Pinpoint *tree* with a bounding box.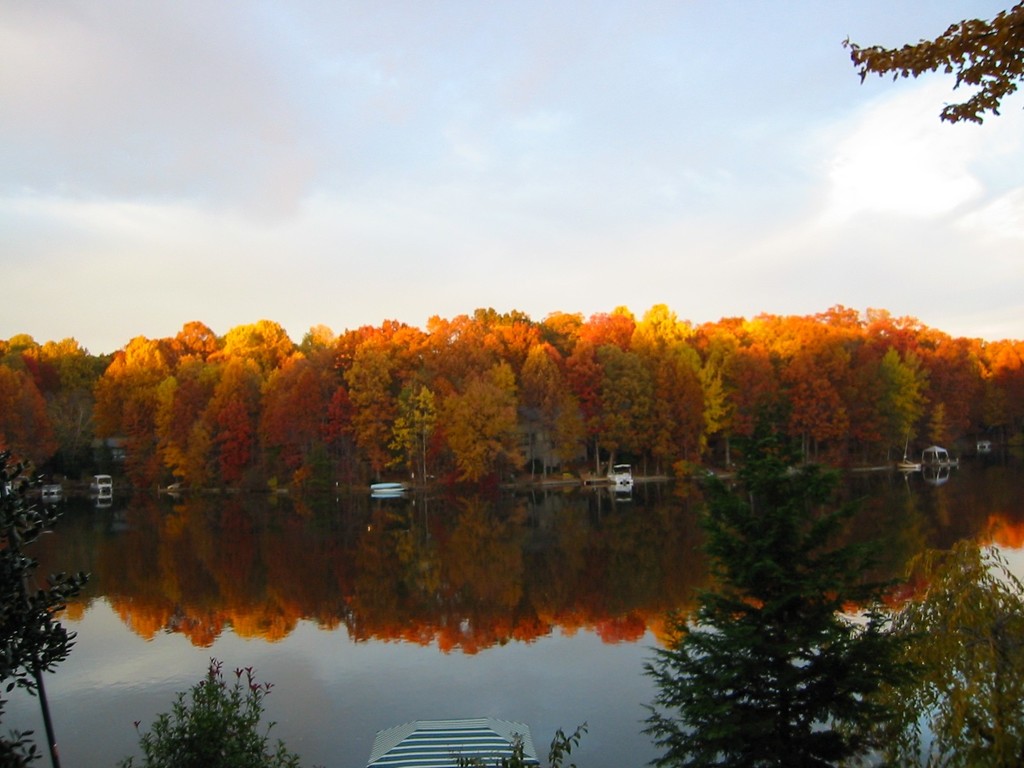
pyautogui.locateOnScreen(119, 648, 307, 767).
